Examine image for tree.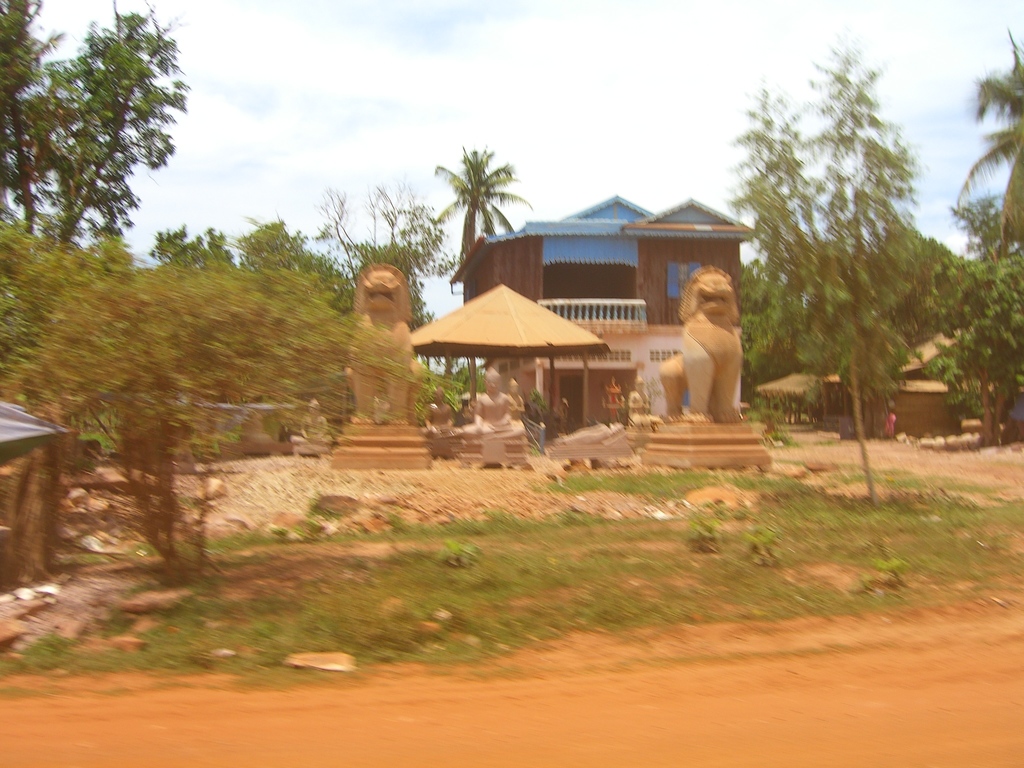
Examination result: <region>918, 227, 1023, 458</region>.
